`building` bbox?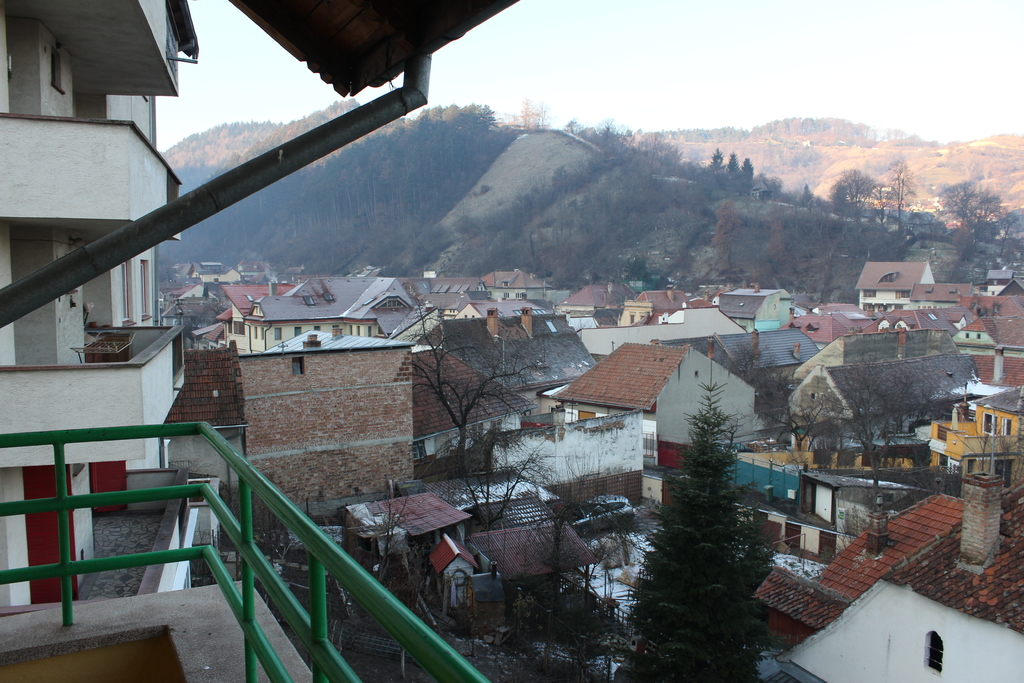
[x1=0, y1=0, x2=197, y2=593]
